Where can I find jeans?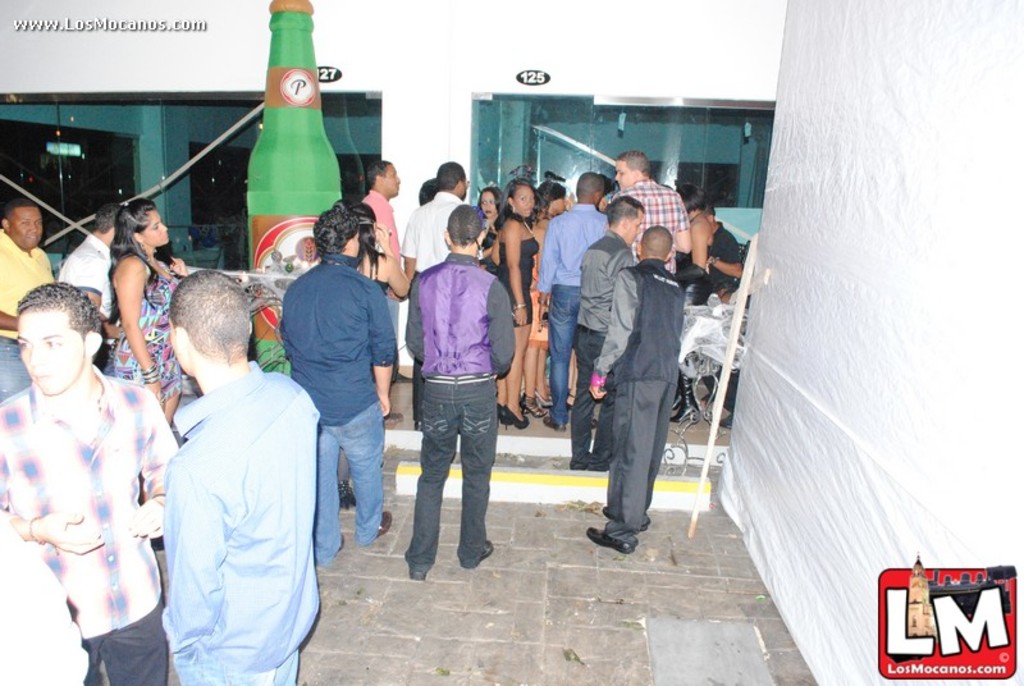
You can find it at (321,412,380,564).
